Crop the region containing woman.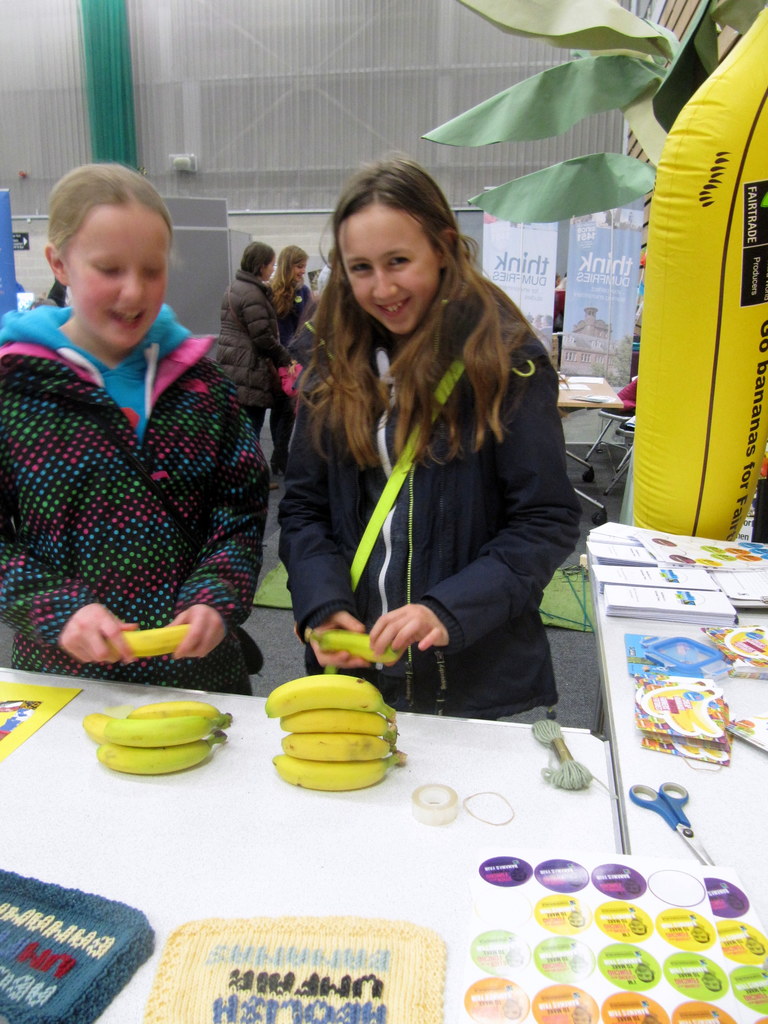
Crop region: select_region(264, 239, 317, 473).
